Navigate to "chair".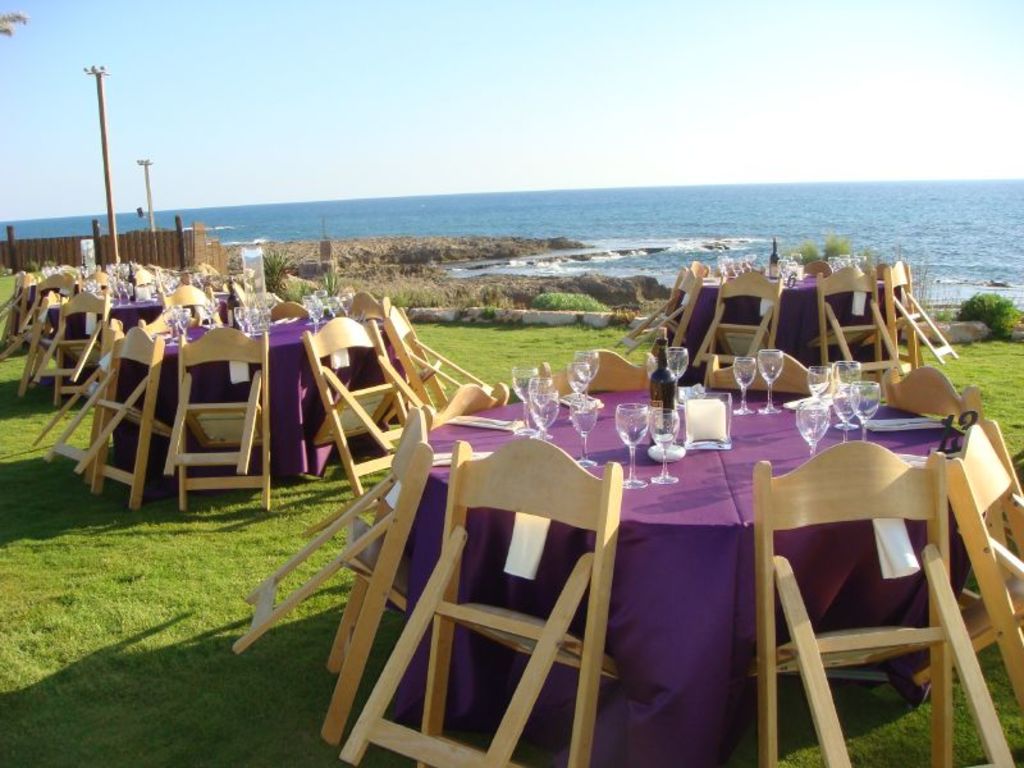
Navigation target: l=326, t=402, r=654, b=758.
